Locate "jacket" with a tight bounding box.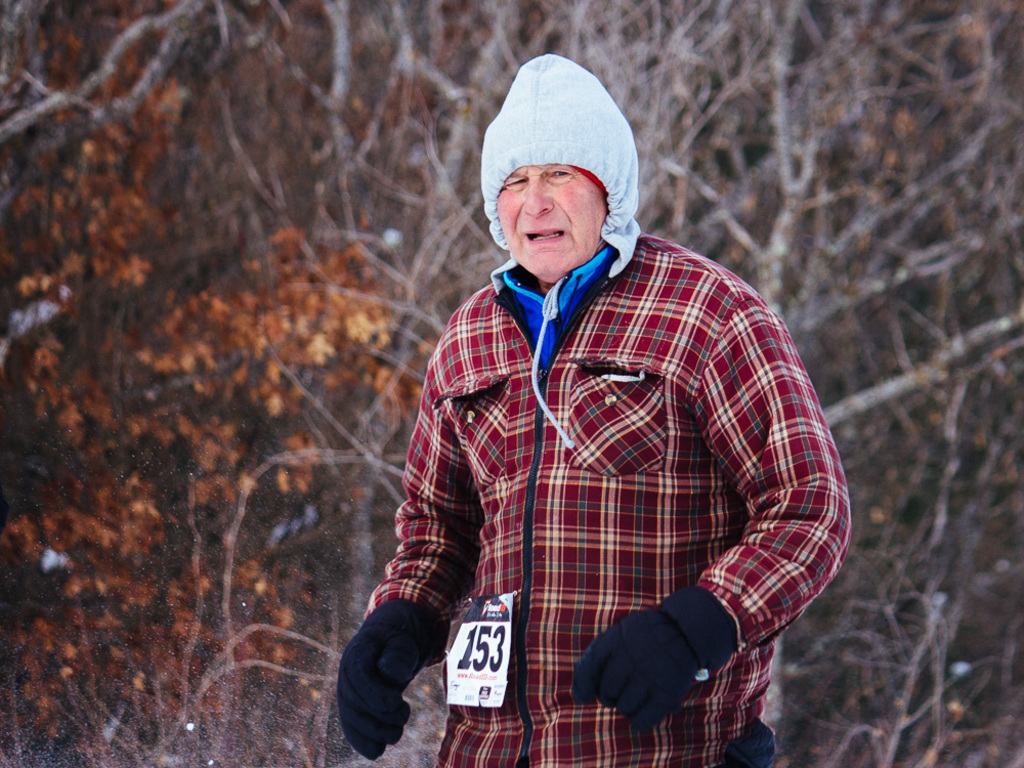
Rect(373, 128, 859, 739).
